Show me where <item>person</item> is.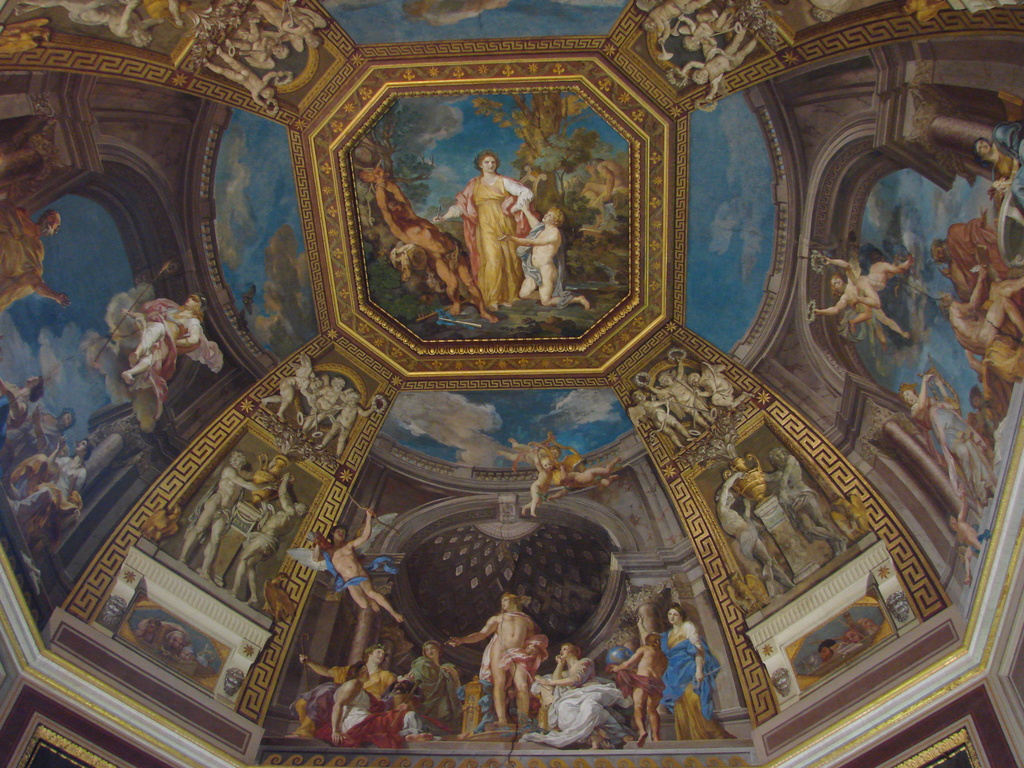
<item>person</item> is at [x1=509, y1=197, x2=593, y2=309].
